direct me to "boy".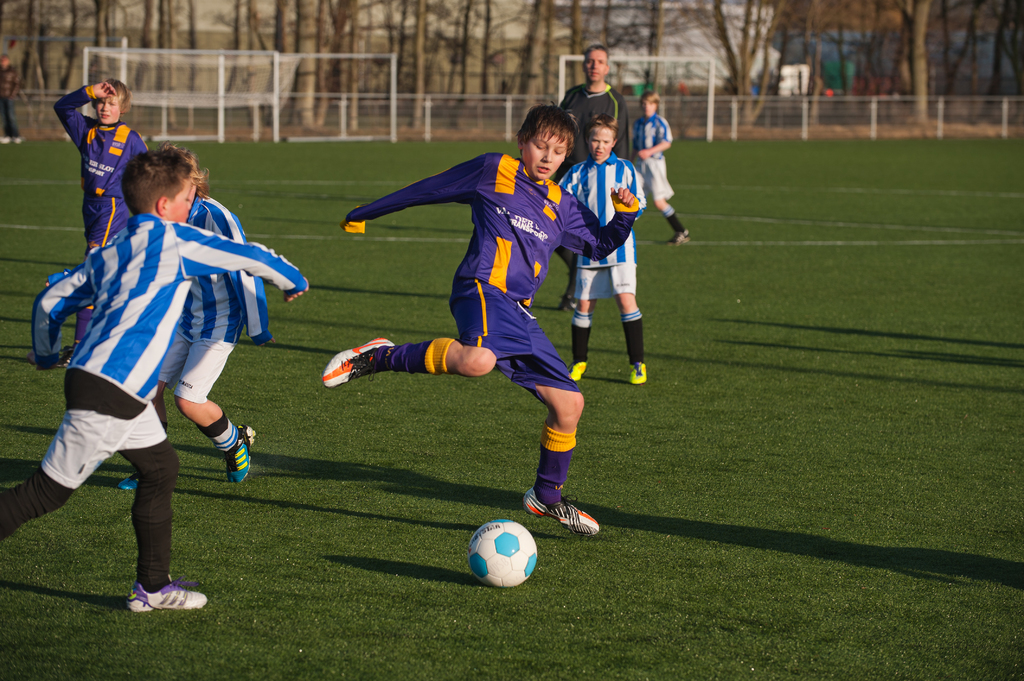
Direction: 309:101:650:543.
